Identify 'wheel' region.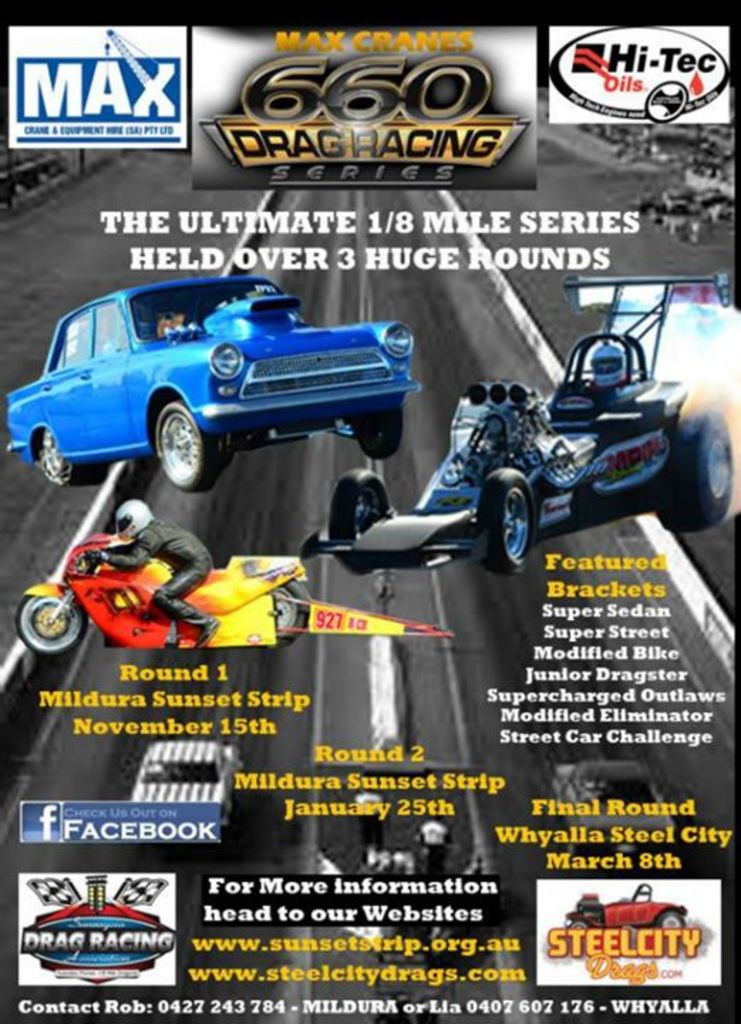
Region: region(475, 468, 536, 575).
